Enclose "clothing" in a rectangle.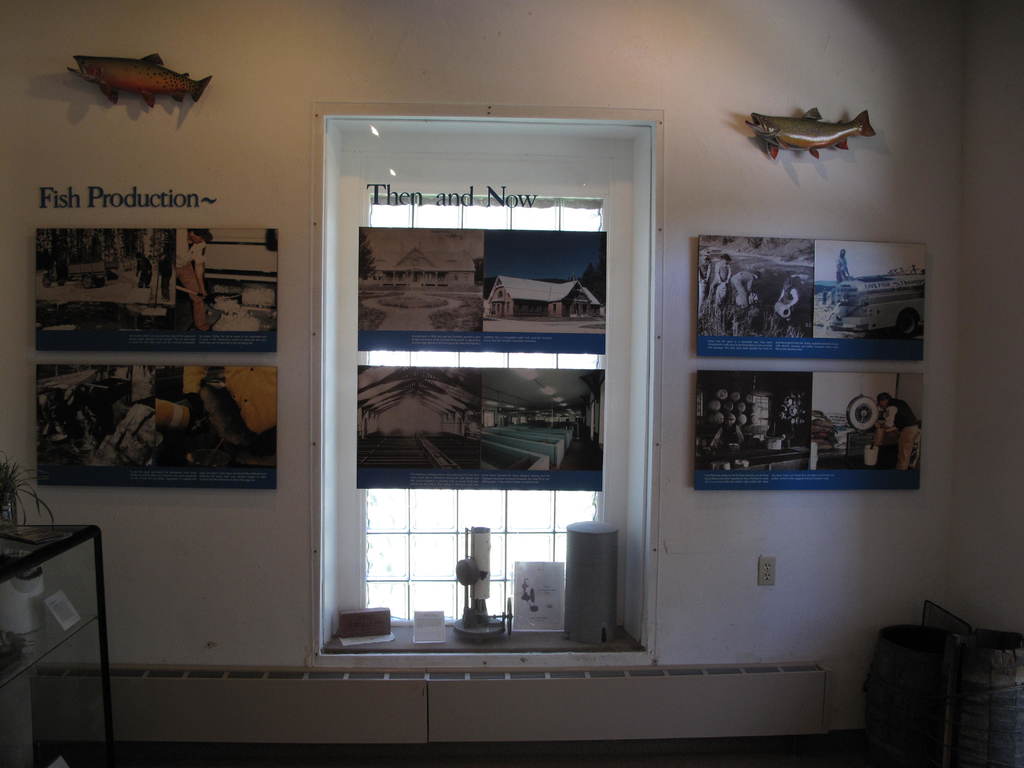
Rect(139, 260, 154, 290).
